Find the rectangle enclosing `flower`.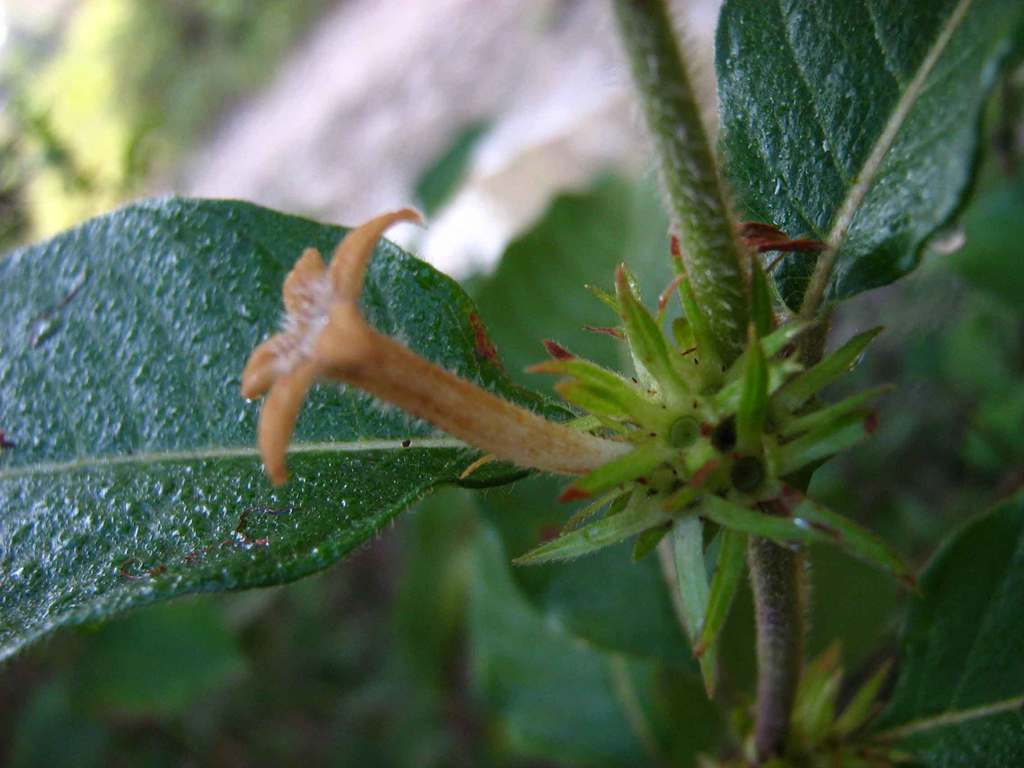
[266, 182, 673, 503].
